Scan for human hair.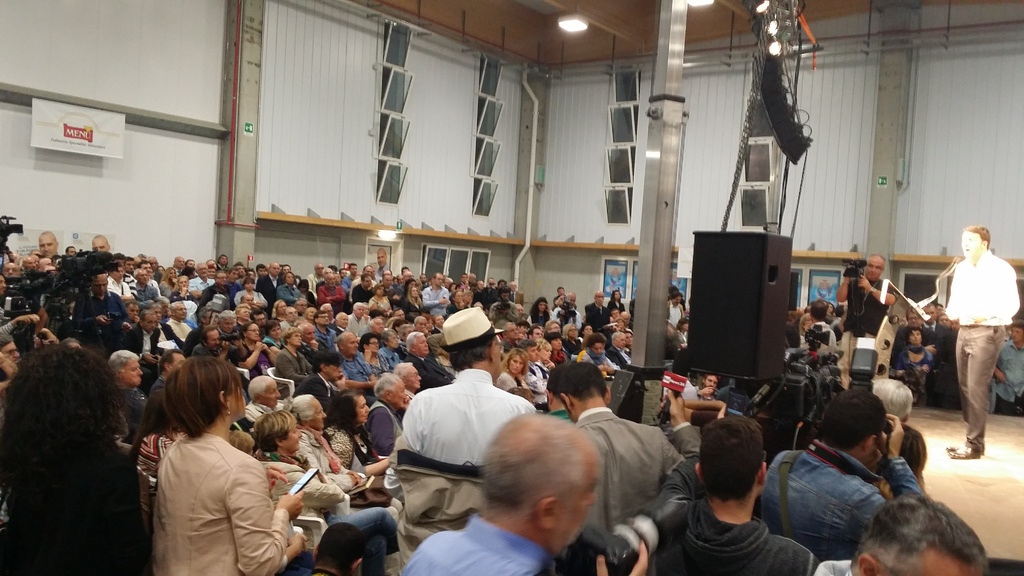
Scan result: {"left": 160, "top": 348, "right": 182, "bottom": 374}.
